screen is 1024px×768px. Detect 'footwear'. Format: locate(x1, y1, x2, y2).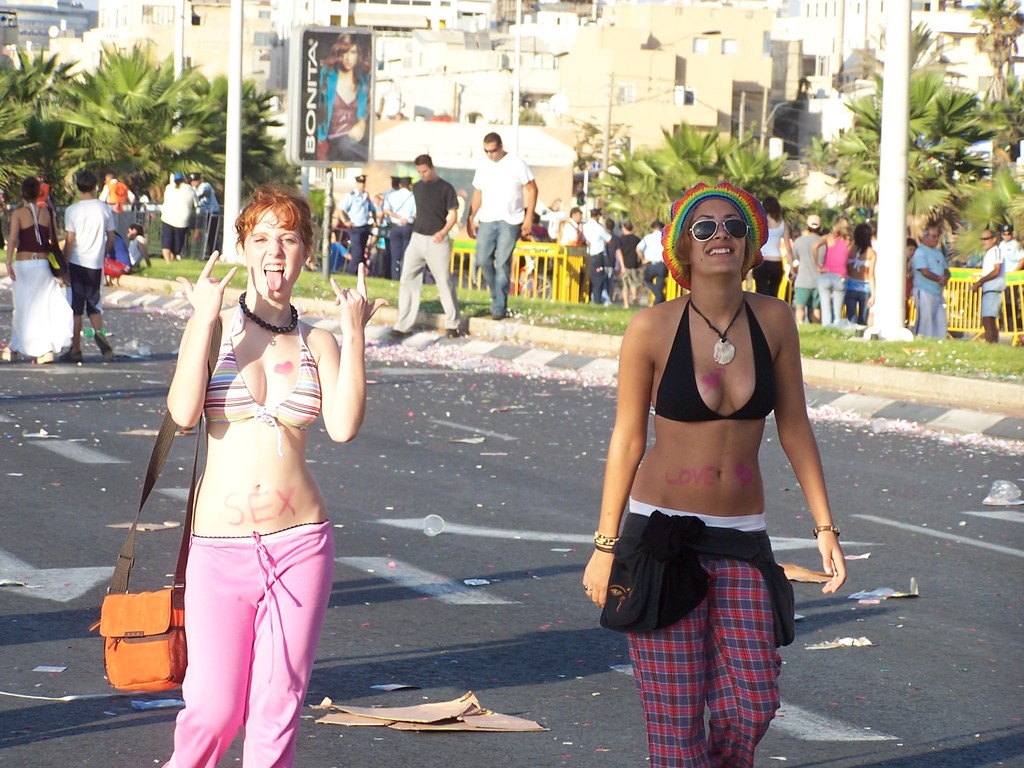
locate(492, 309, 507, 323).
